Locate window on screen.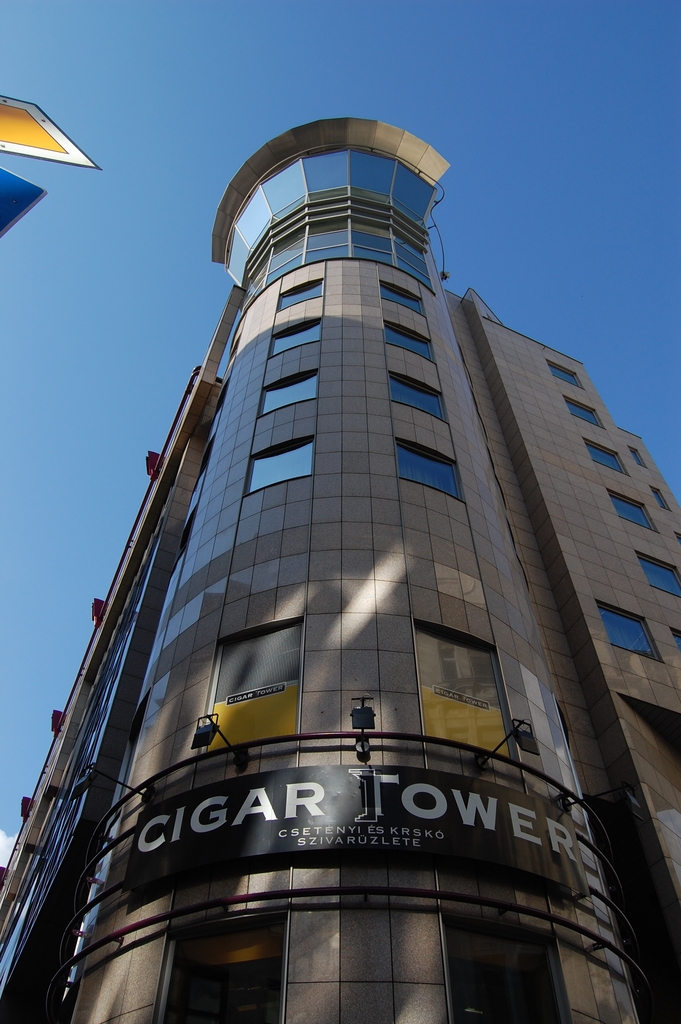
On screen at <region>674, 622, 680, 652</region>.
